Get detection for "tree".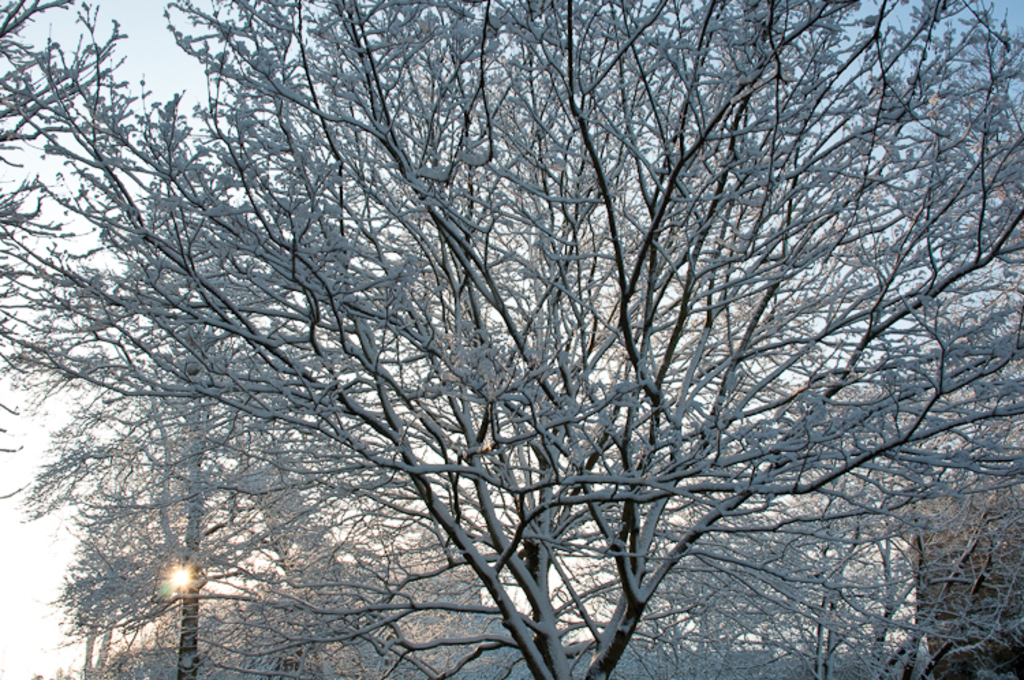
Detection: l=53, t=504, r=186, b=679.
